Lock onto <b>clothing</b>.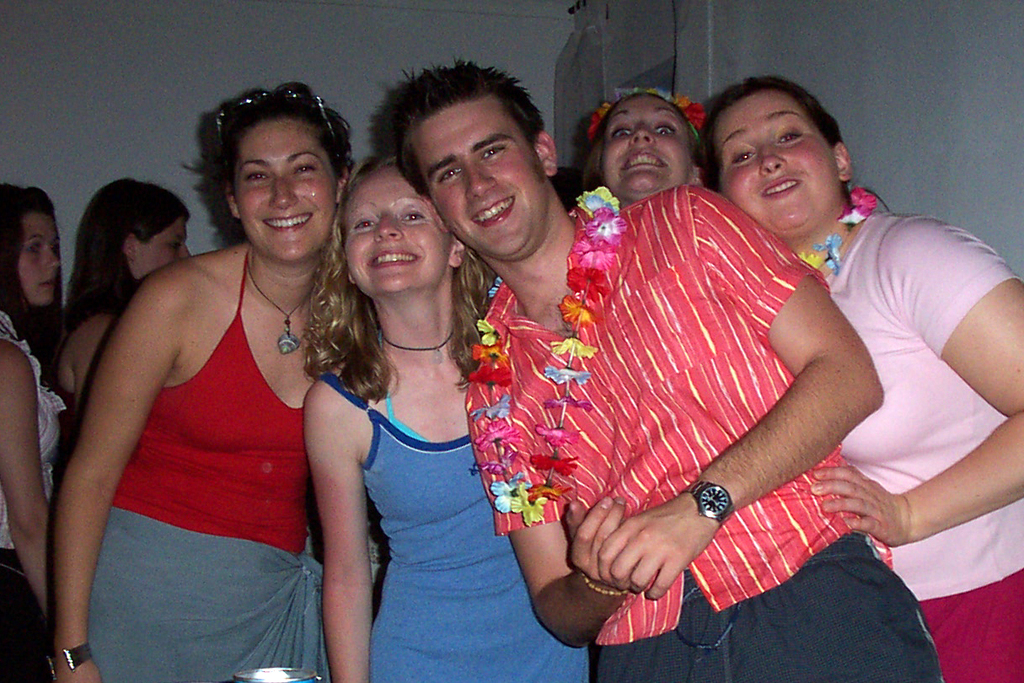
Locked: rect(75, 202, 327, 629).
